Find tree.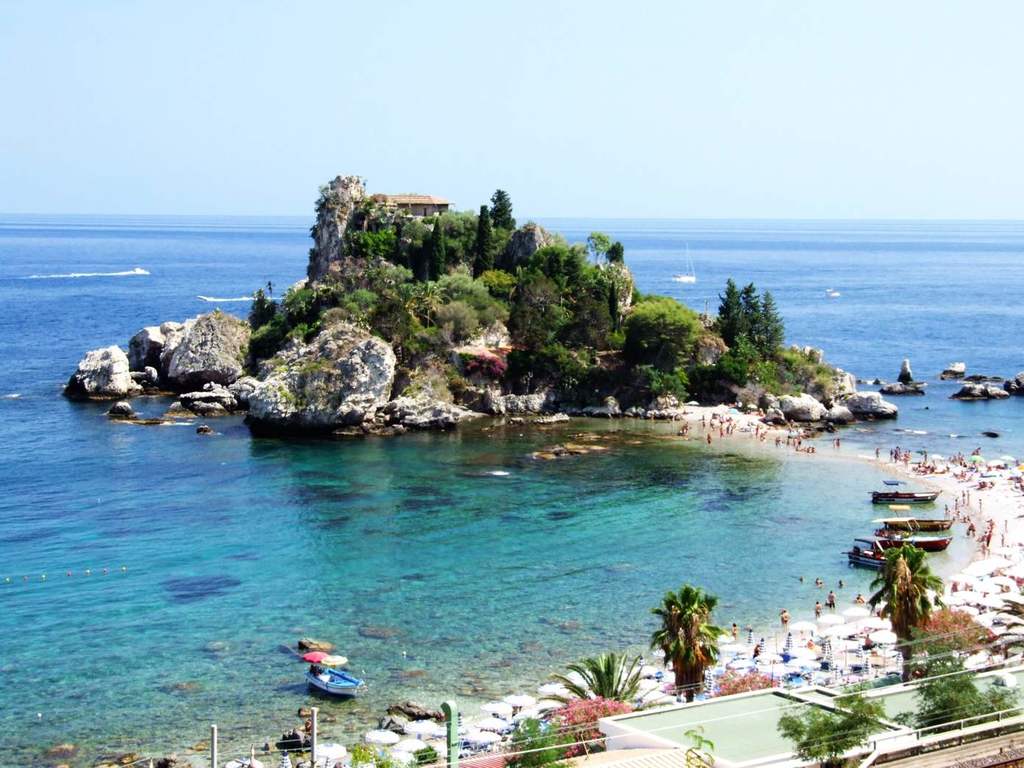
[x1=350, y1=222, x2=397, y2=276].
